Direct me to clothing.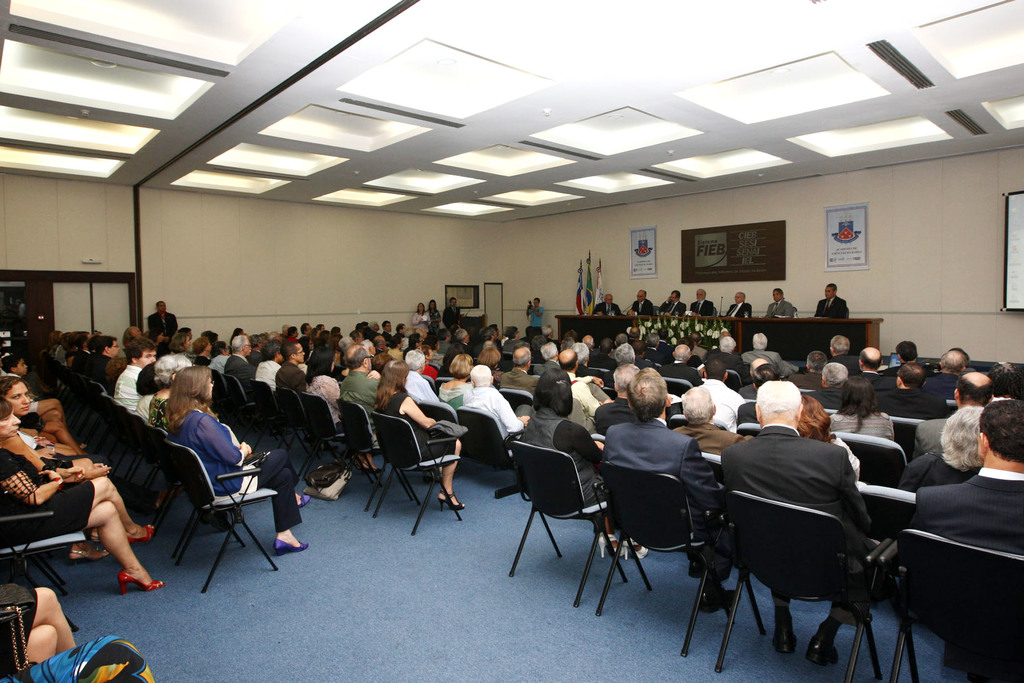
Direction: (left=370, top=389, right=455, bottom=466).
